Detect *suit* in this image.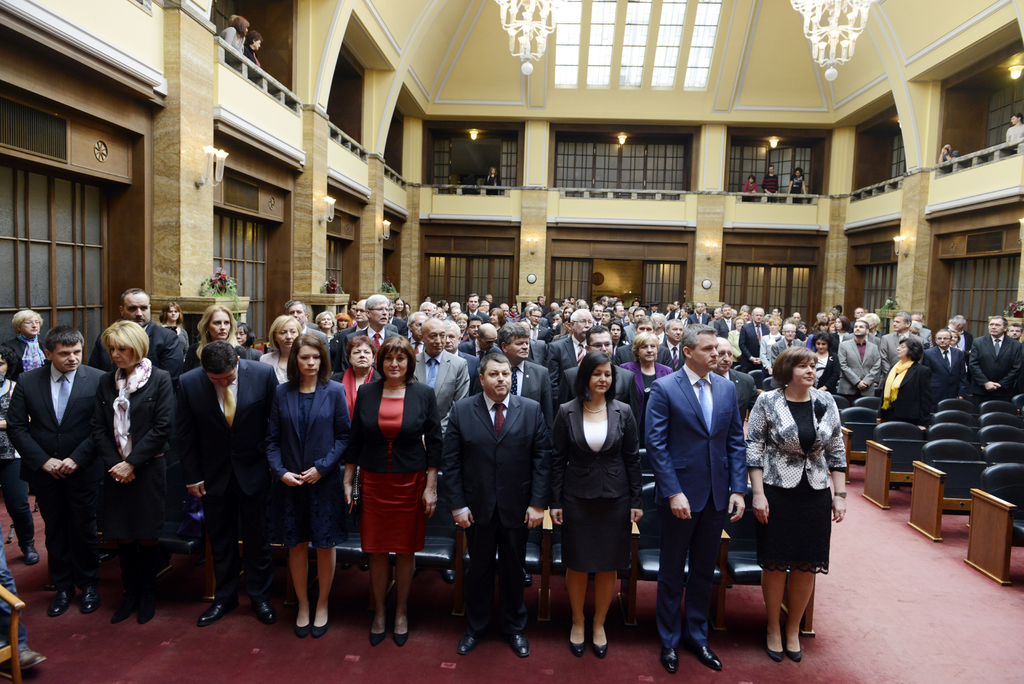
Detection: (left=664, top=338, right=680, bottom=362).
